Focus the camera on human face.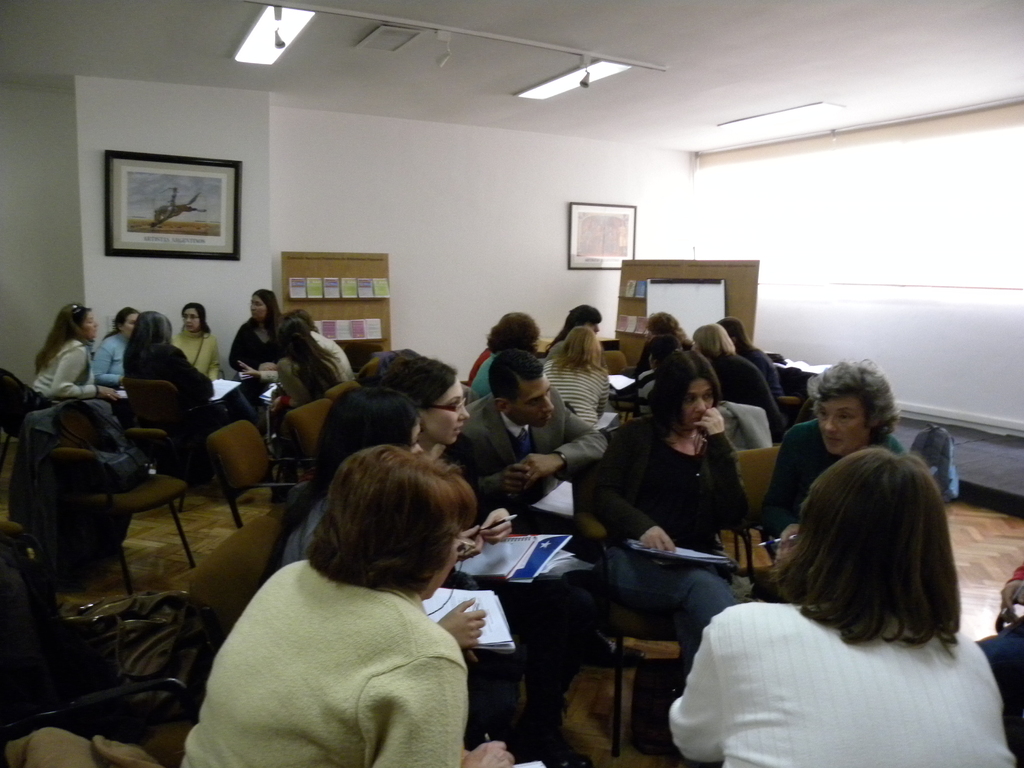
Focus region: pyautogui.locateOnScreen(183, 305, 199, 332).
